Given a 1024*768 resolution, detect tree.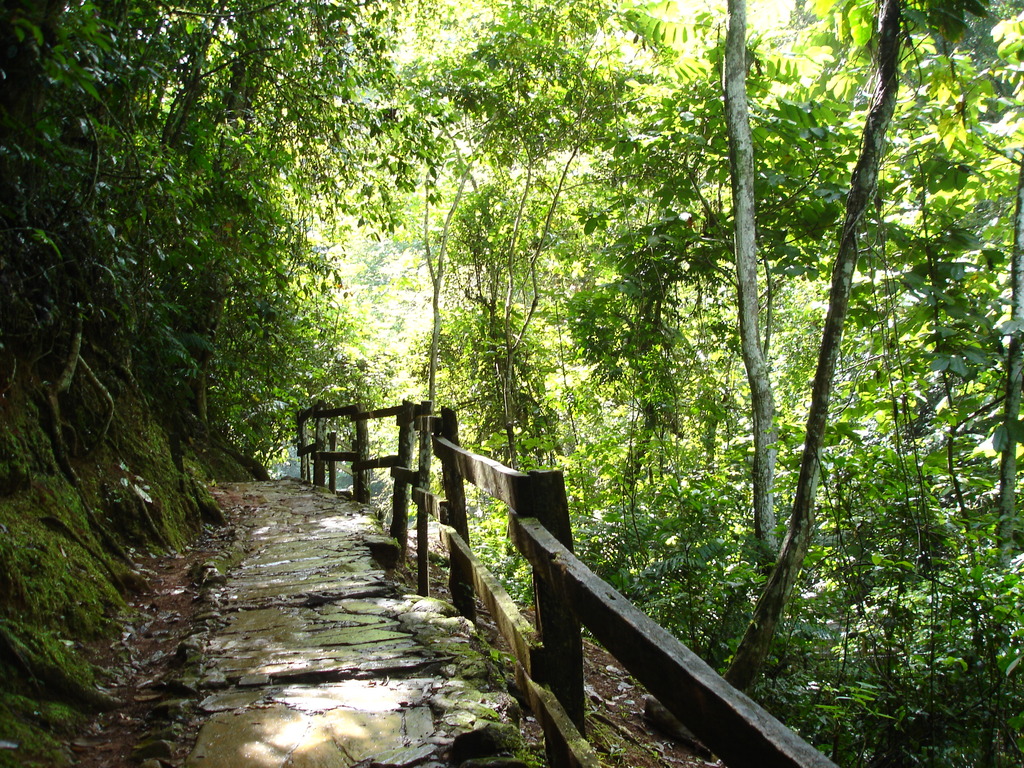
locate(350, 0, 665, 474).
